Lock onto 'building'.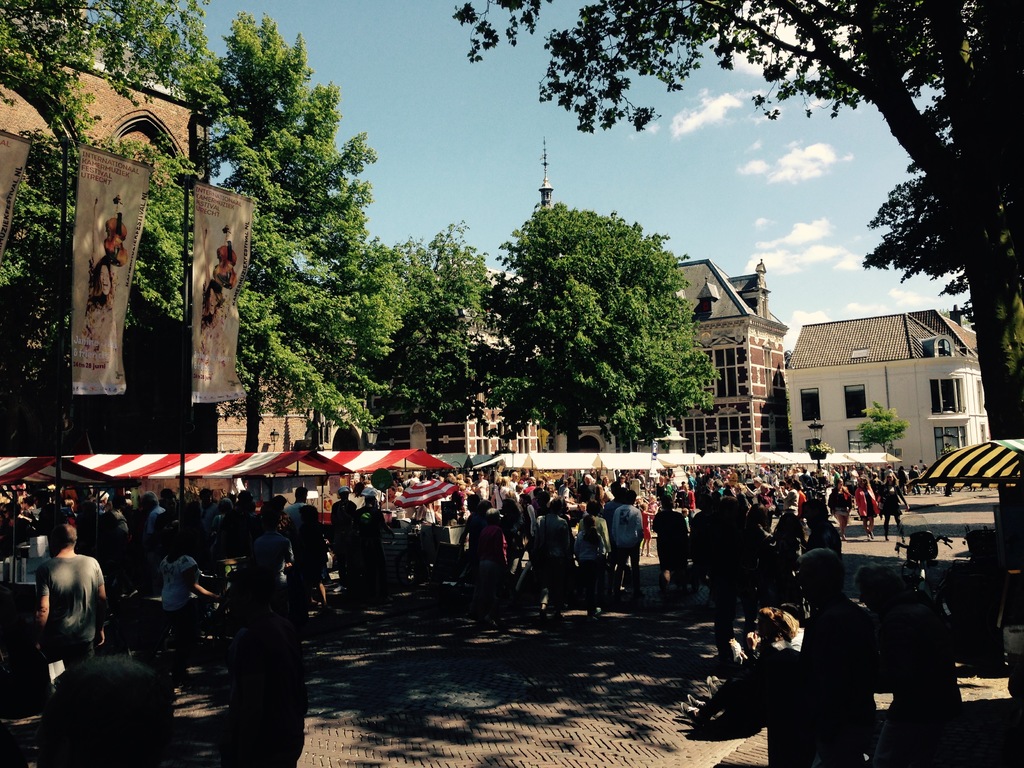
Locked: <region>786, 302, 991, 474</region>.
